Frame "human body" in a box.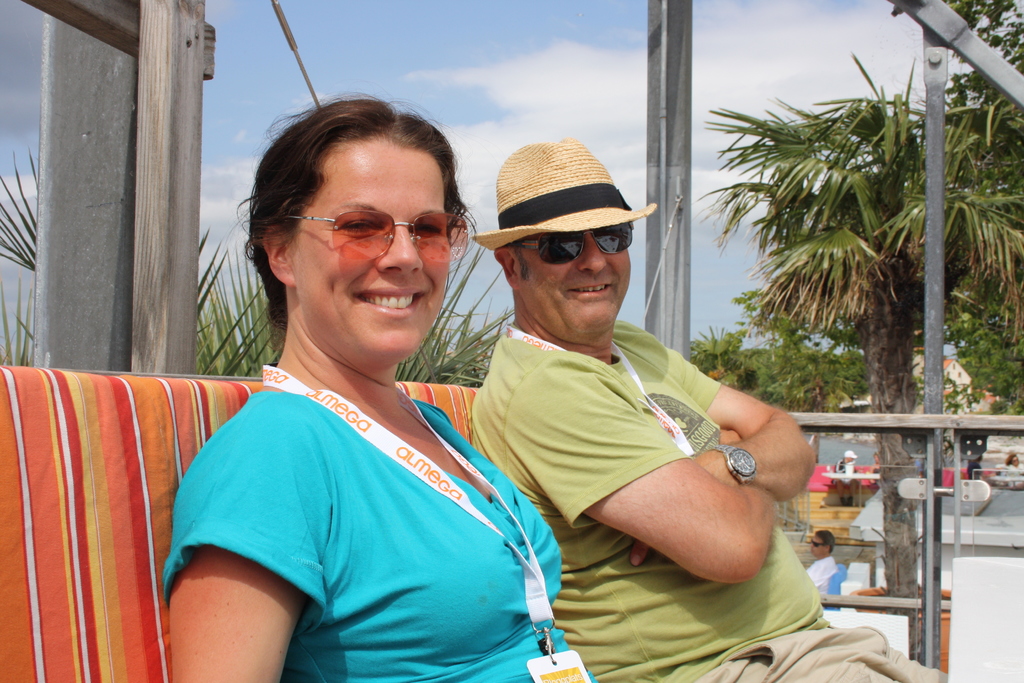
region(463, 194, 831, 656).
